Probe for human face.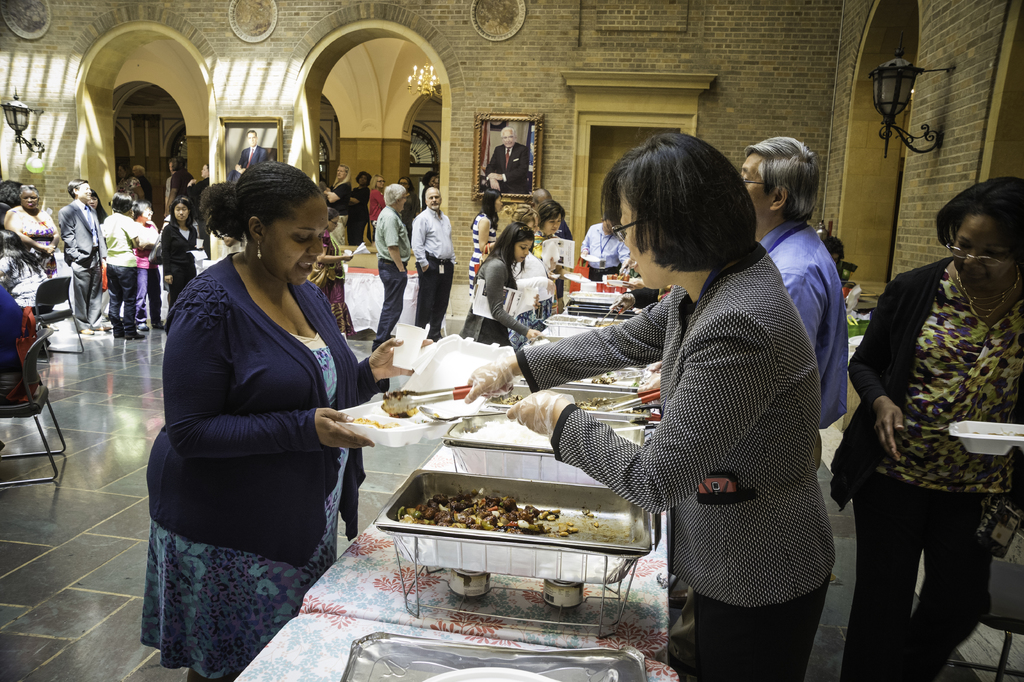
Probe result: rect(392, 194, 412, 210).
